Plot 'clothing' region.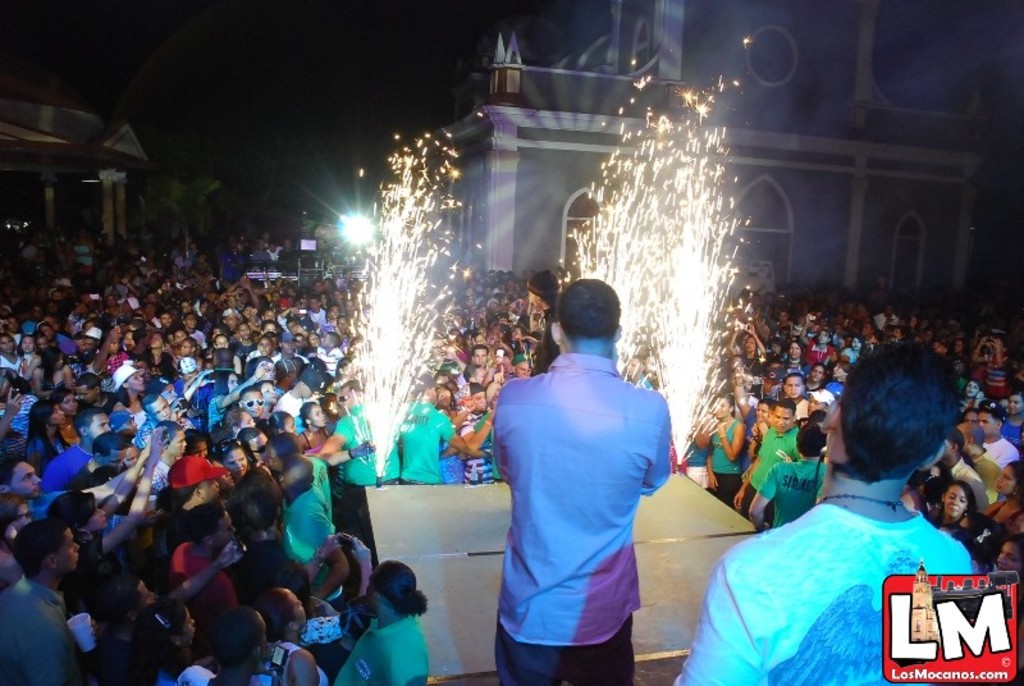
Plotted at locate(764, 465, 823, 532).
